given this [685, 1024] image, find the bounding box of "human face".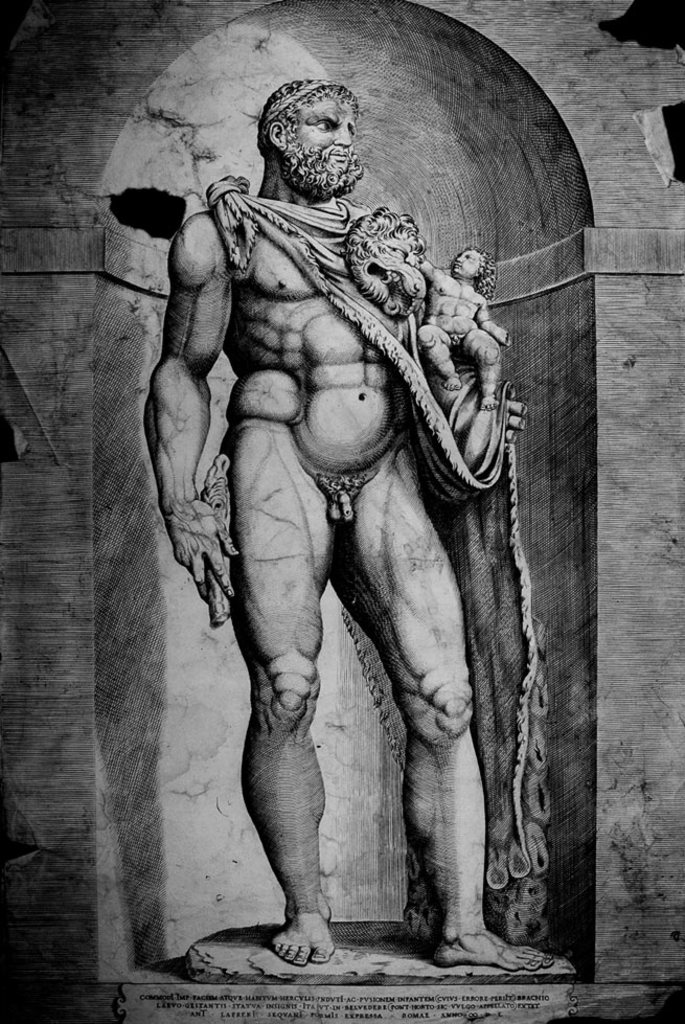
x1=306 y1=96 x2=365 y2=163.
